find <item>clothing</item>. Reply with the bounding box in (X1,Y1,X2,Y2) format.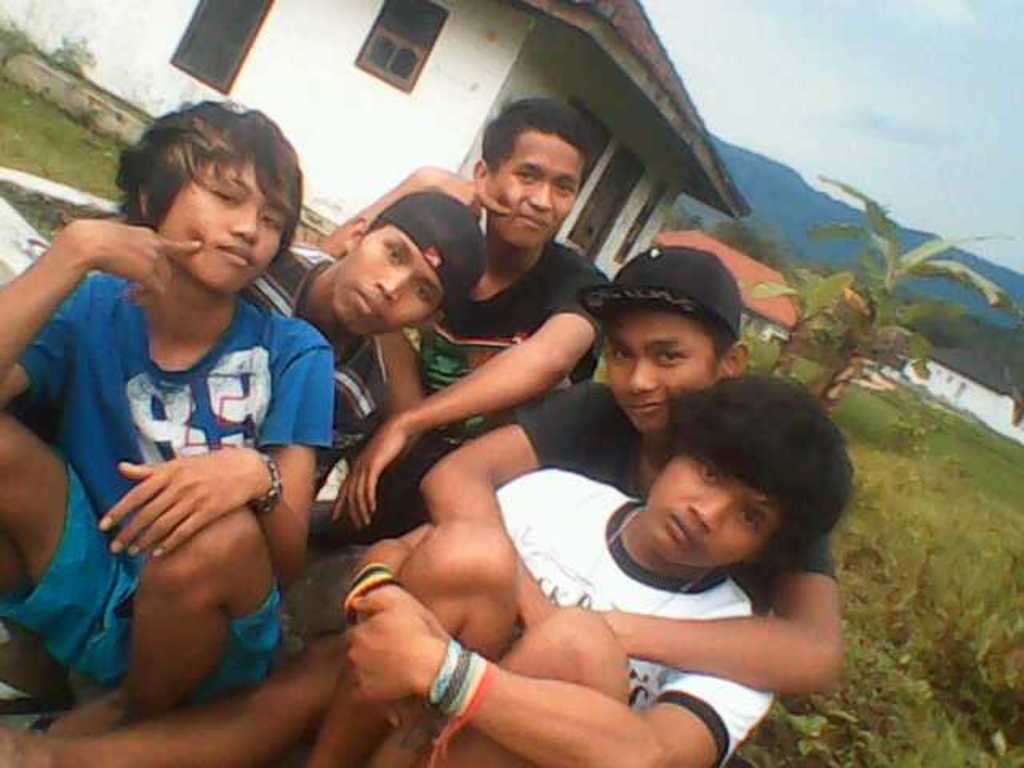
(21,266,344,691).
